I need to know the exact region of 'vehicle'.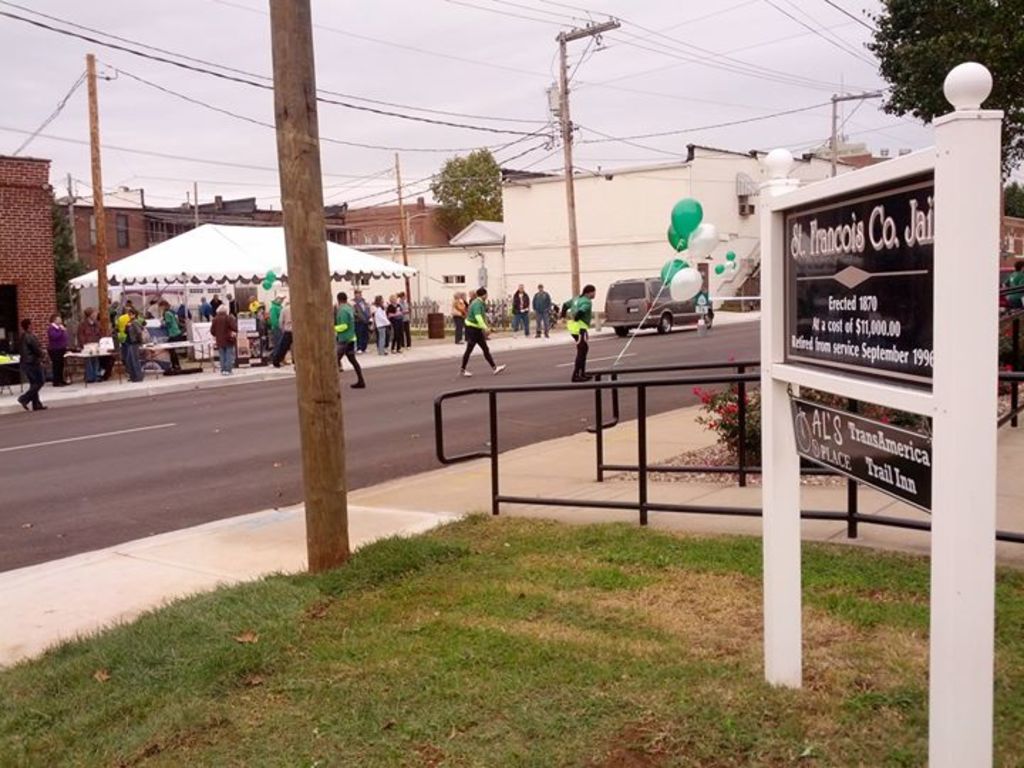
Region: locate(606, 276, 714, 341).
